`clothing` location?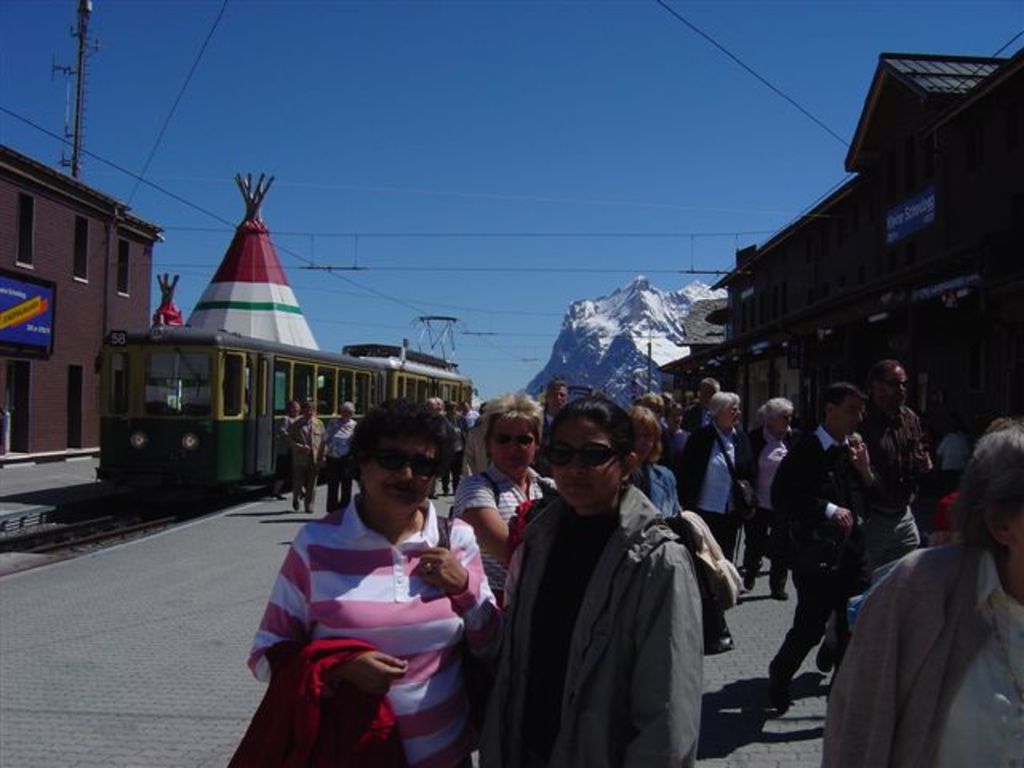
<bbox>829, 499, 1018, 762</bbox>
